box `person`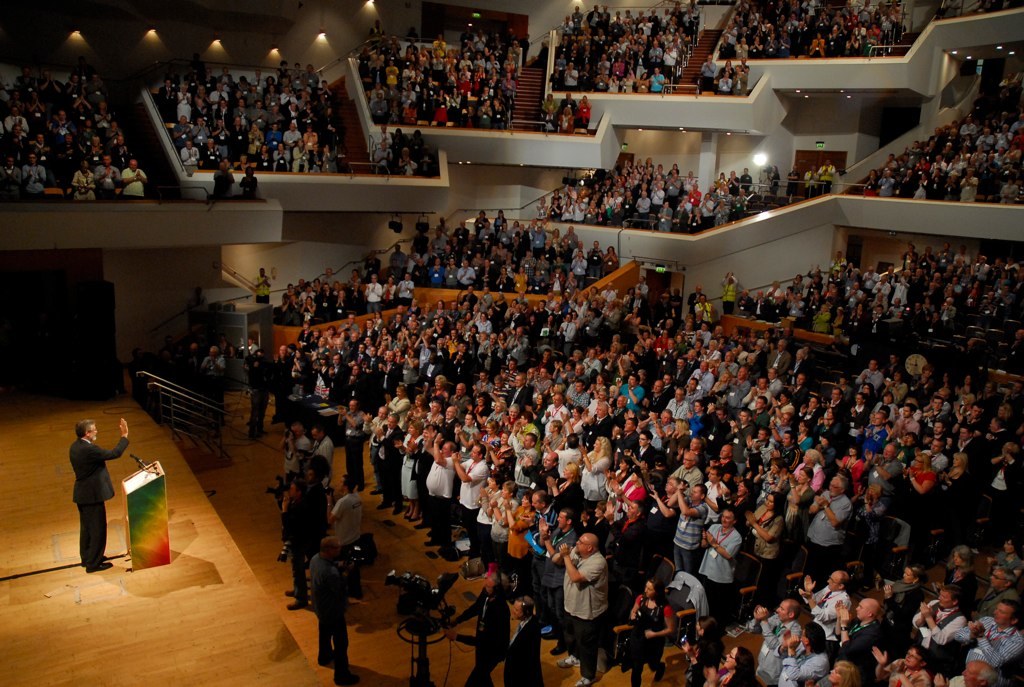
(0,68,134,196)
